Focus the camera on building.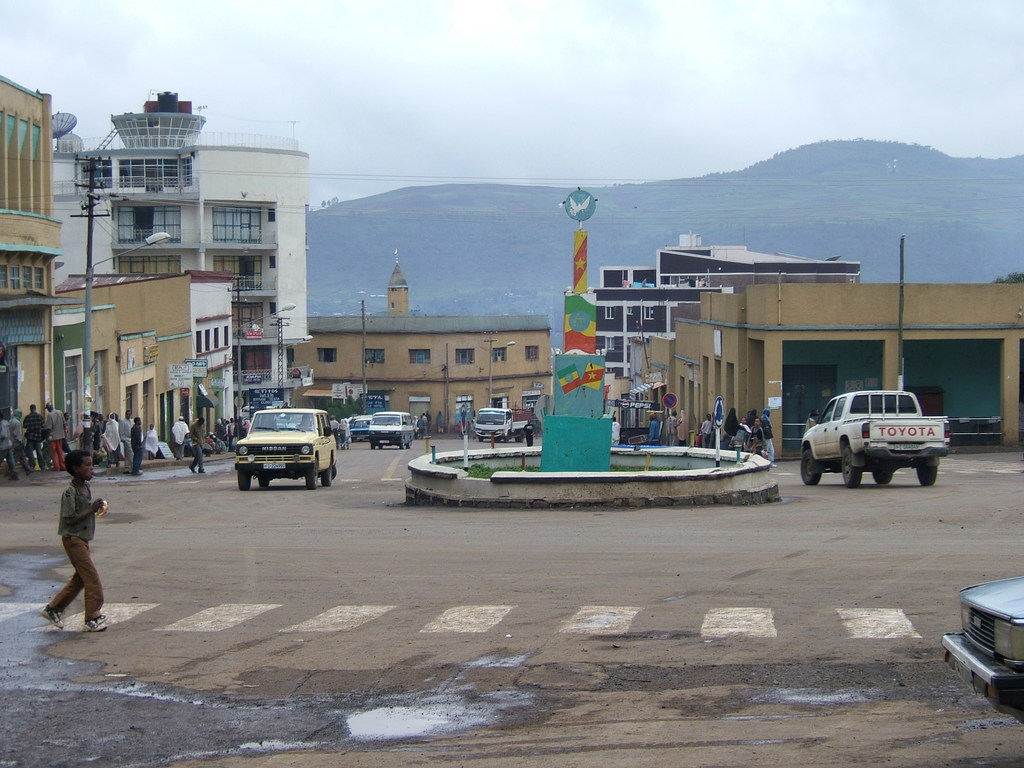
Focus region: 54/92/314/424.
